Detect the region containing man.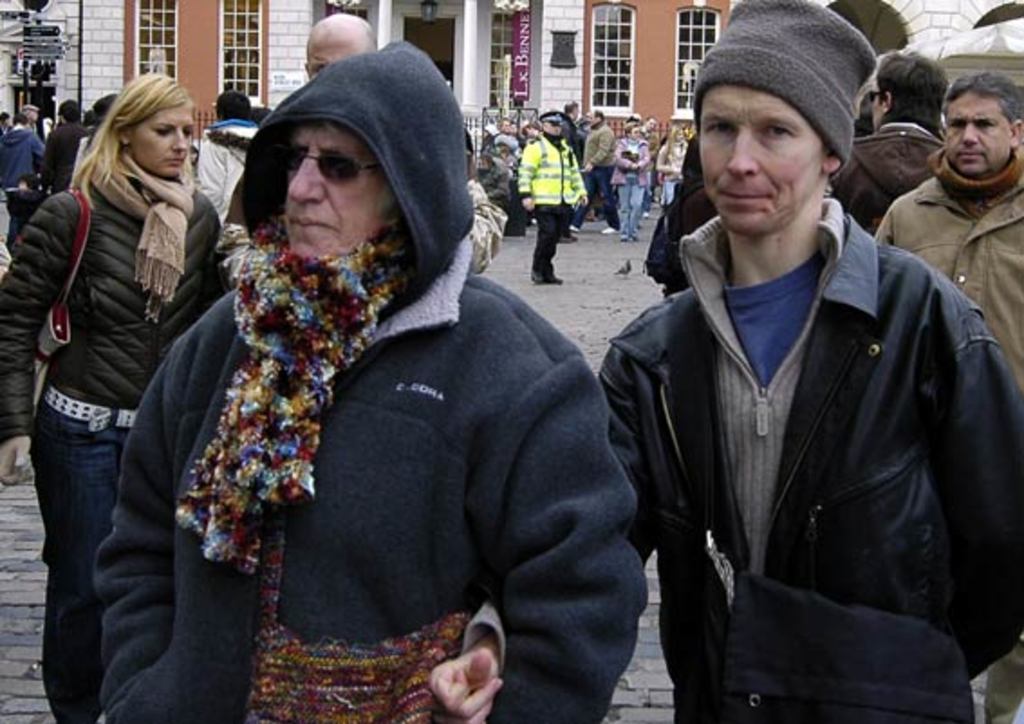
BBox(42, 90, 87, 173).
